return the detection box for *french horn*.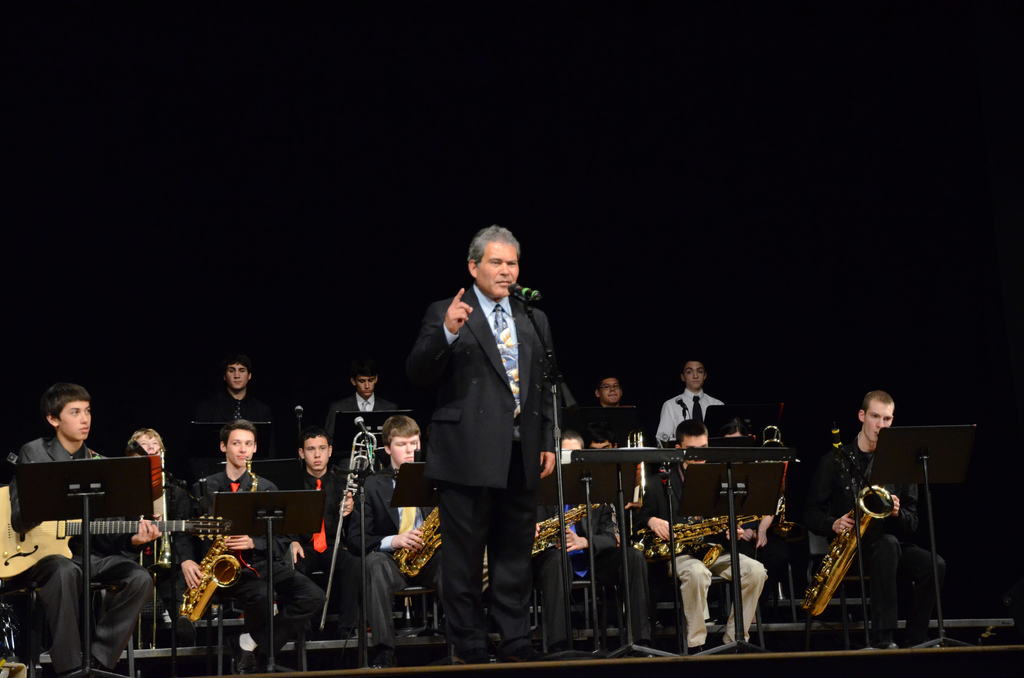
(321, 428, 384, 636).
